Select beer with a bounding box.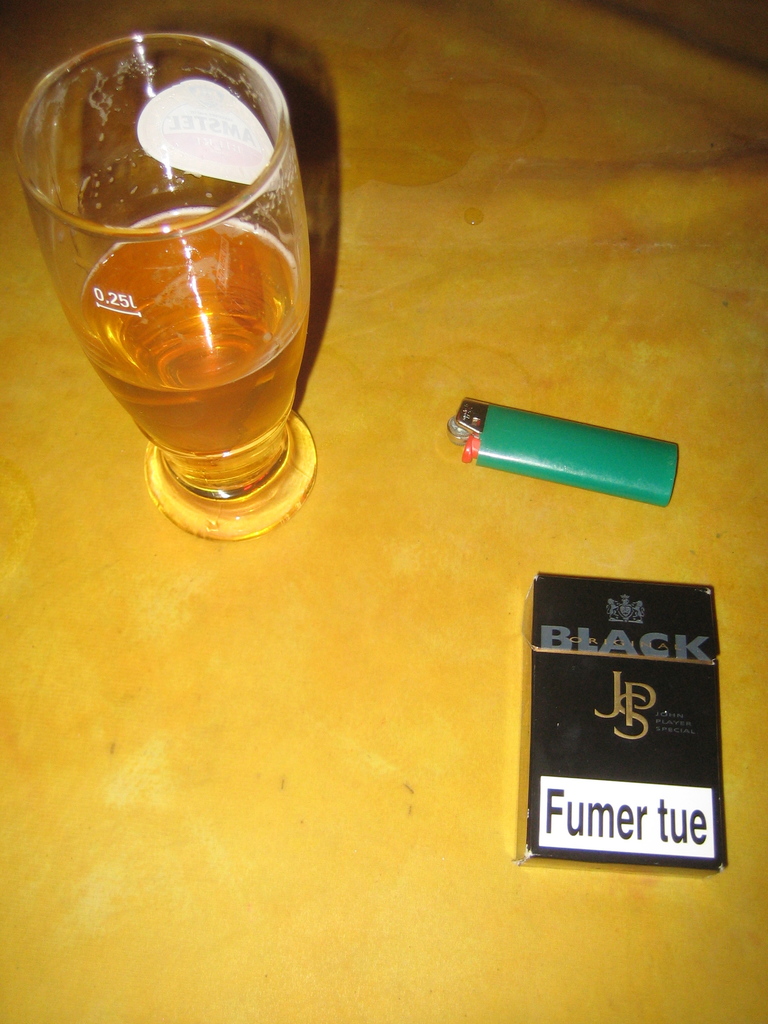
bbox=(0, 24, 346, 564).
